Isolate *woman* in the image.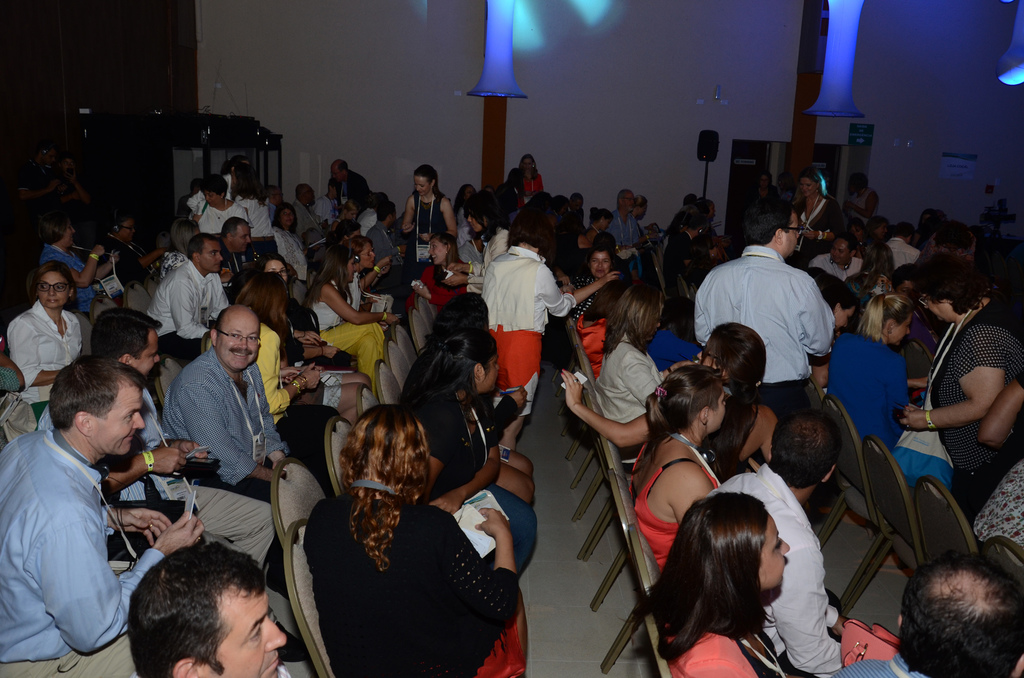
Isolated region: region(452, 181, 474, 227).
